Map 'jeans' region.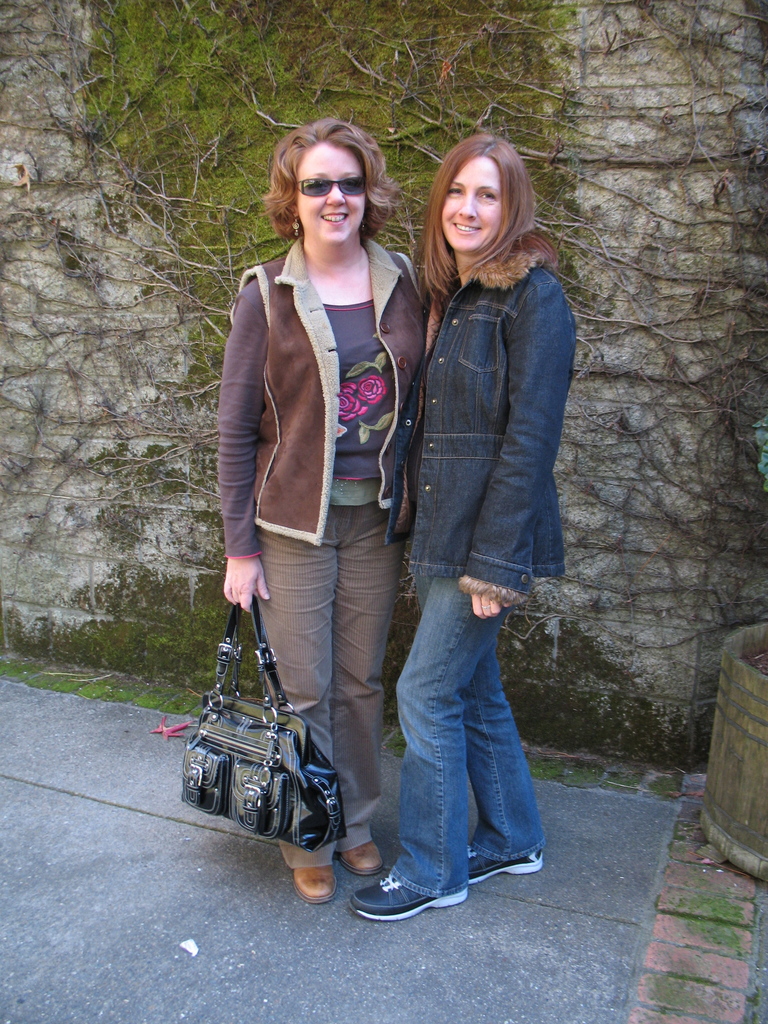
Mapped to bbox(248, 496, 401, 874).
